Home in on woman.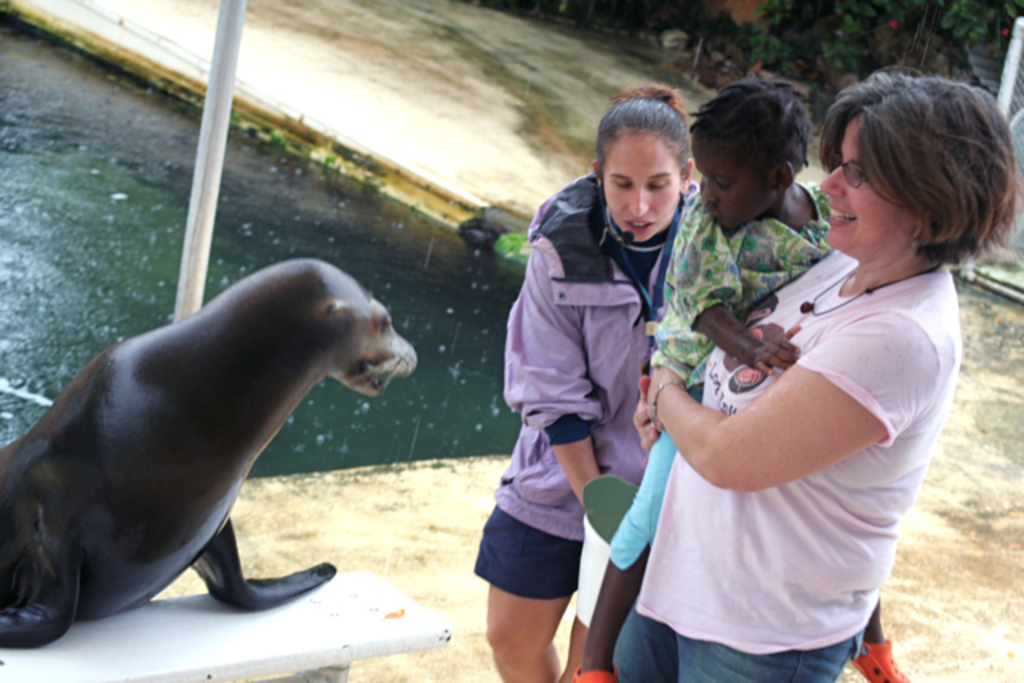
Homed in at (467, 93, 712, 681).
